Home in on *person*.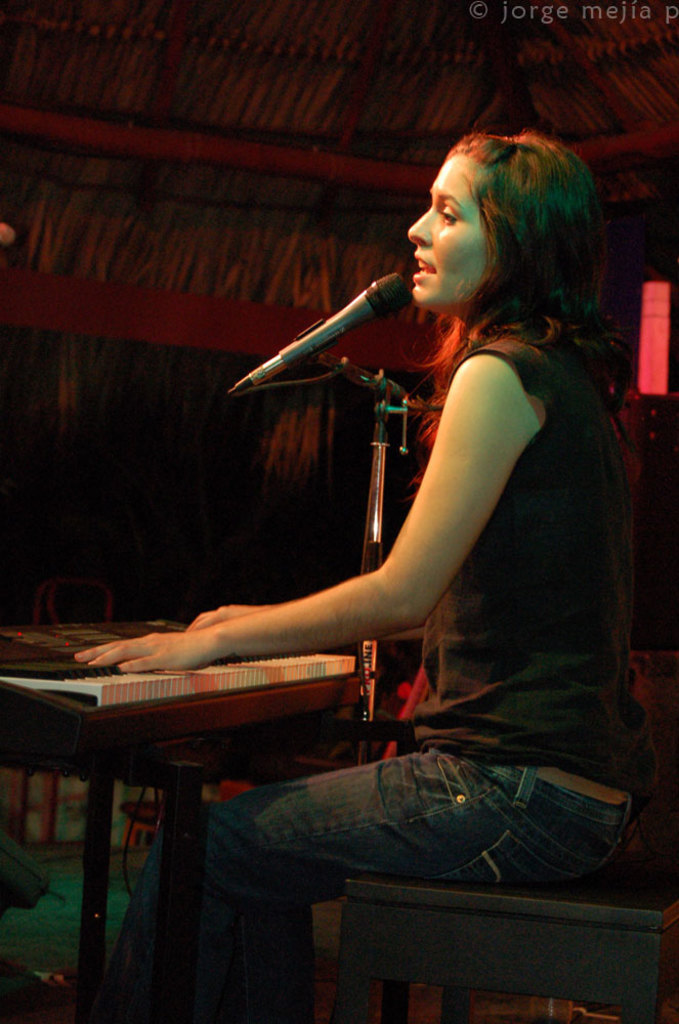
Homed in at l=78, t=127, r=654, b=1023.
